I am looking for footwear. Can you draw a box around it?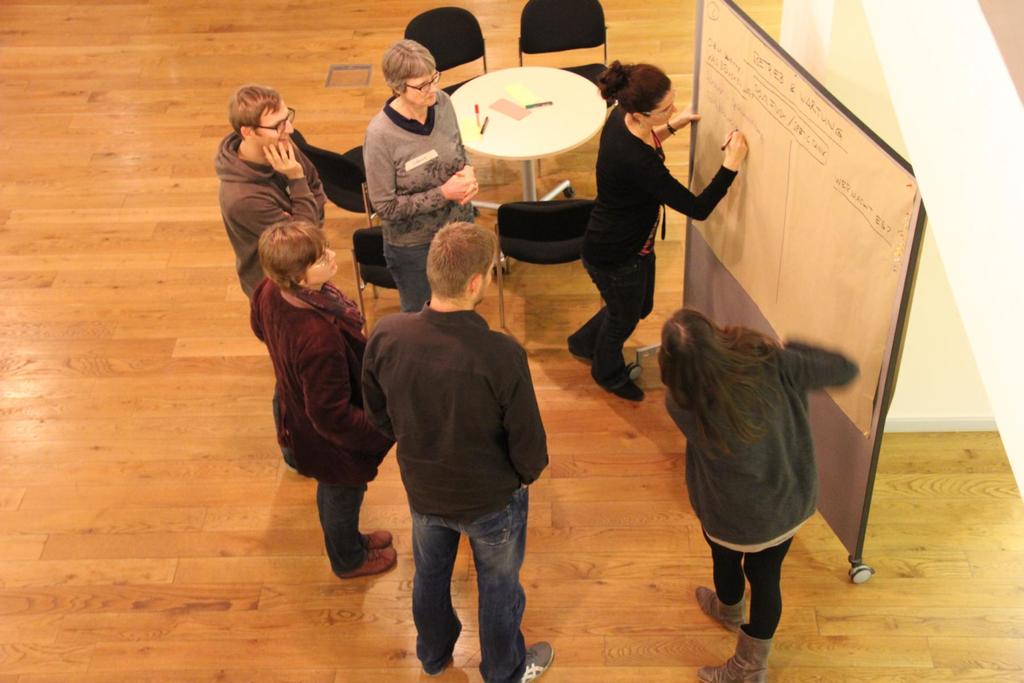
Sure, the bounding box is 512/635/554/682.
